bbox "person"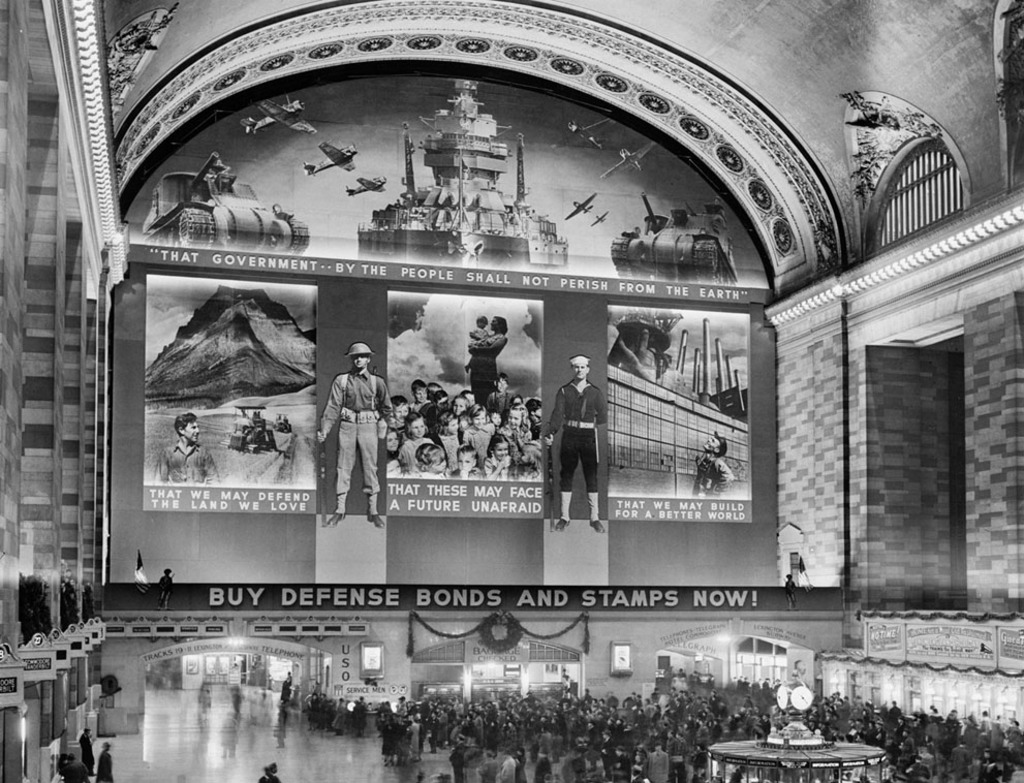
76 724 95 772
